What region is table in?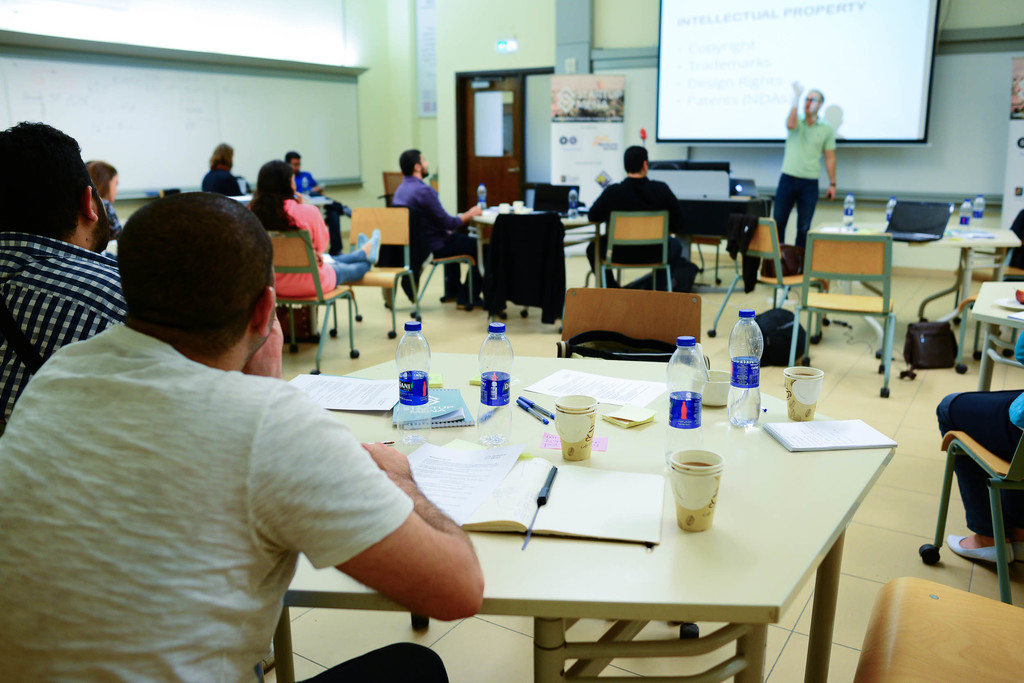
(x1=803, y1=220, x2=1020, y2=338).
